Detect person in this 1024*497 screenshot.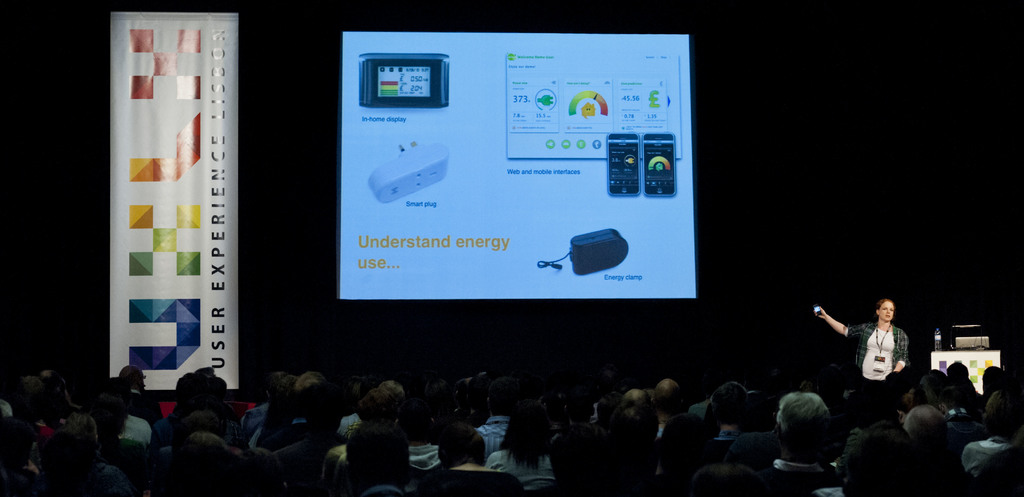
Detection: detection(262, 367, 345, 496).
